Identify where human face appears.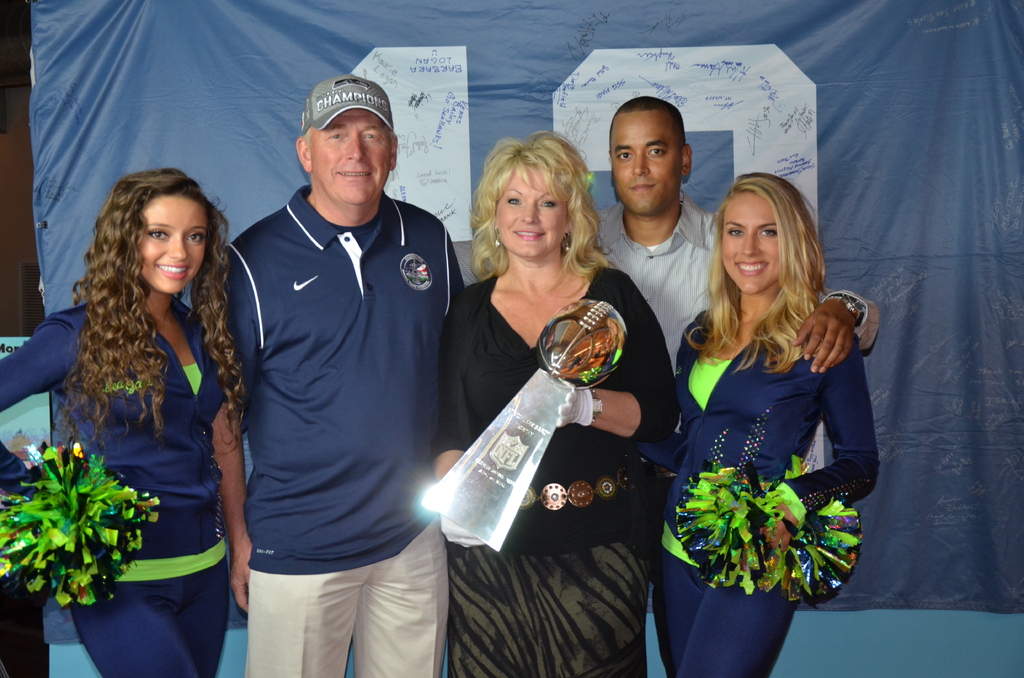
Appears at bbox(309, 101, 390, 204).
